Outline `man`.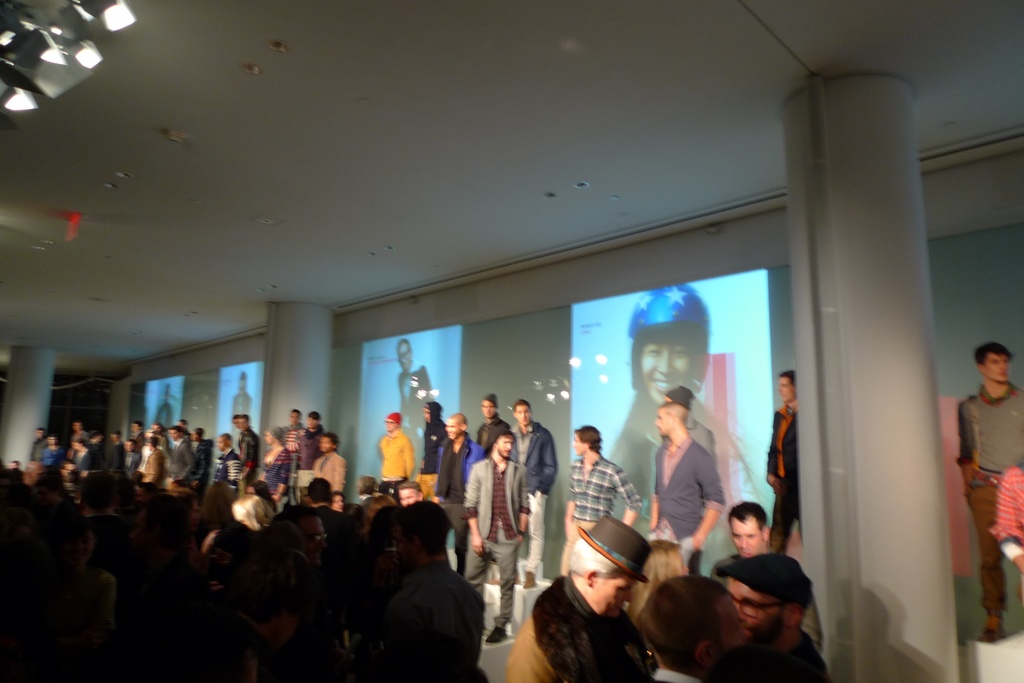
Outline: region(280, 408, 306, 466).
